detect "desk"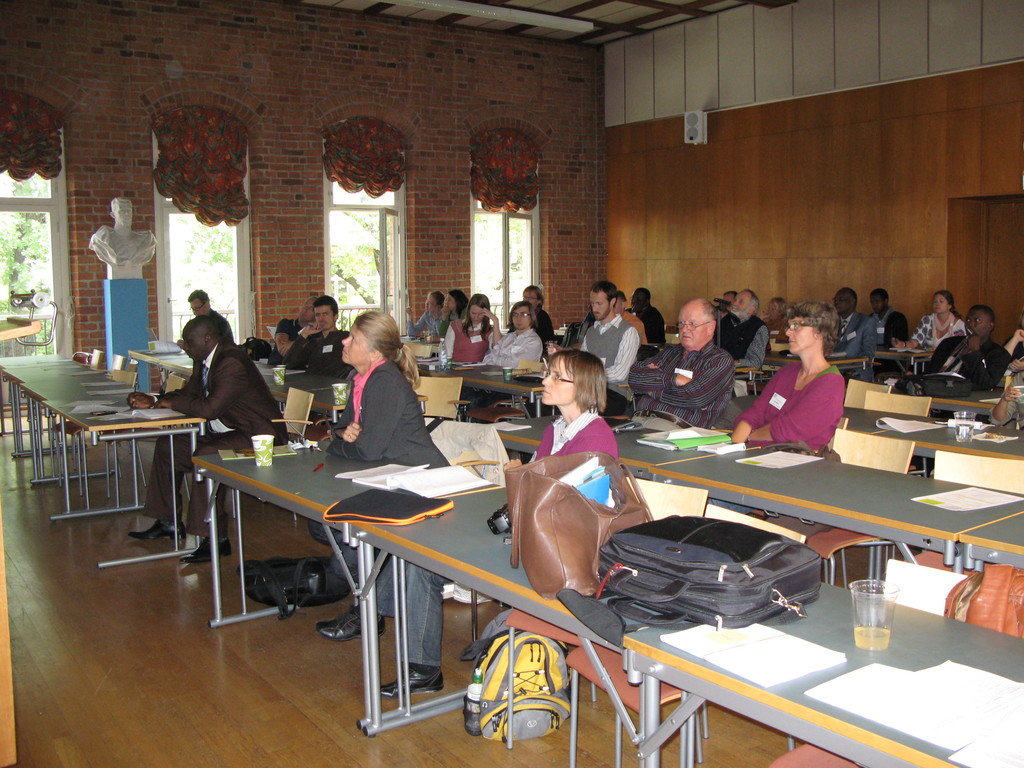
649, 447, 1023, 574
